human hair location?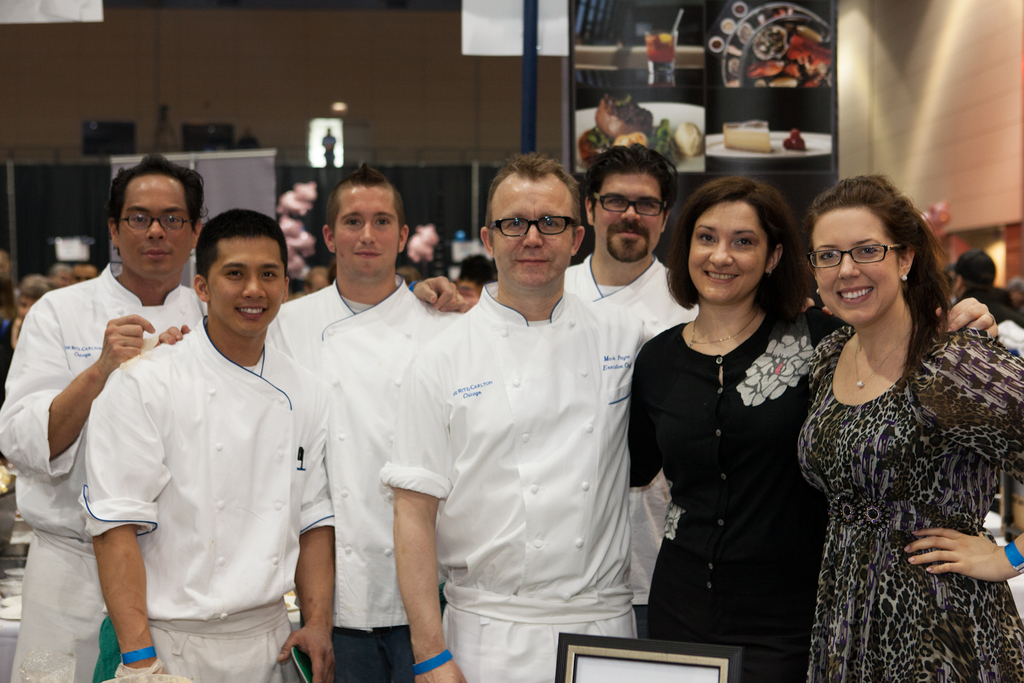
Rect(485, 146, 585, 231)
